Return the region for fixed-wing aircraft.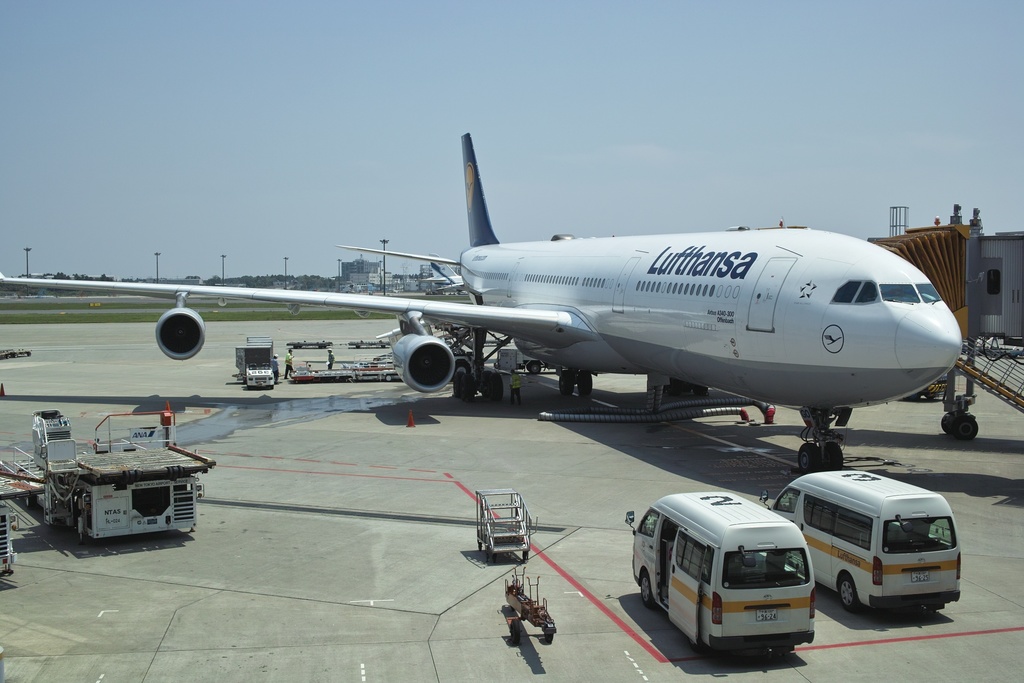
bbox=[0, 126, 961, 476].
